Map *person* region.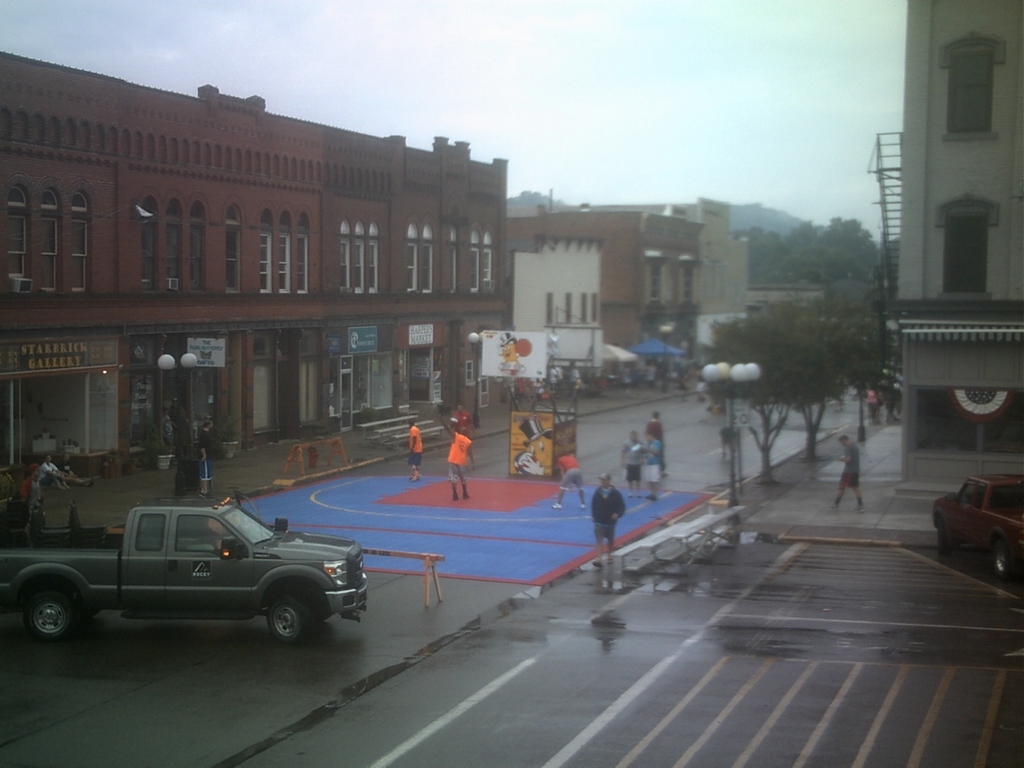
Mapped to select_region(545, 448, 591, 512).
